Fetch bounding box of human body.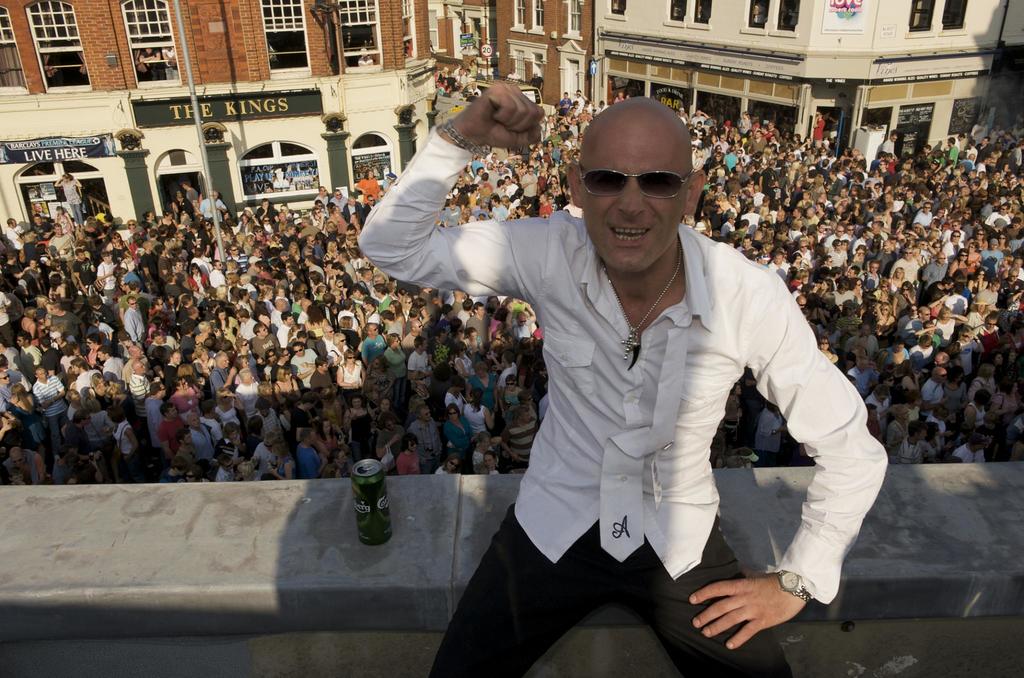
Bbox: (575, 131, 584, 145).
